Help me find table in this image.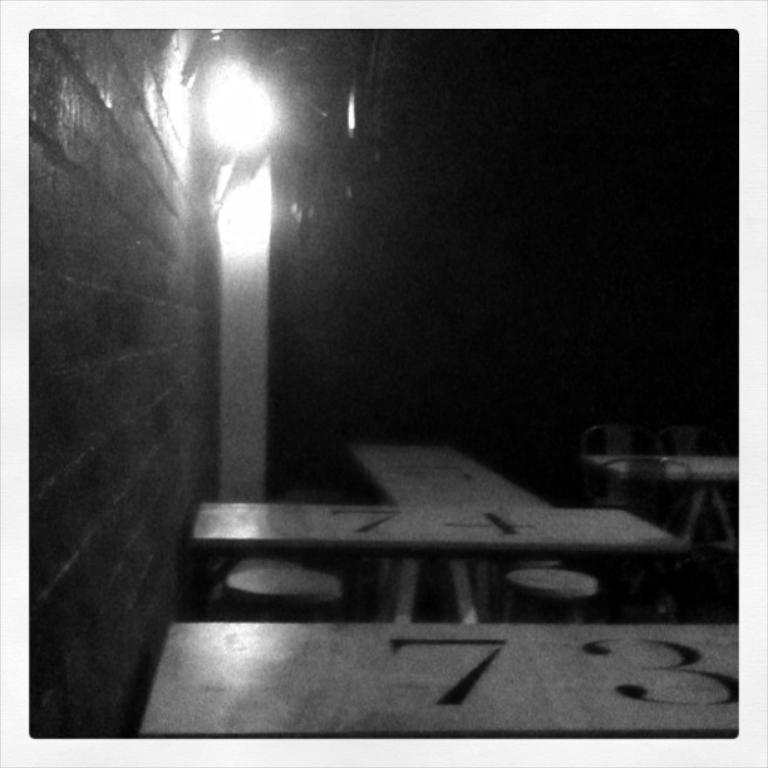
Found it: locate(138, 622, 735, 743).
